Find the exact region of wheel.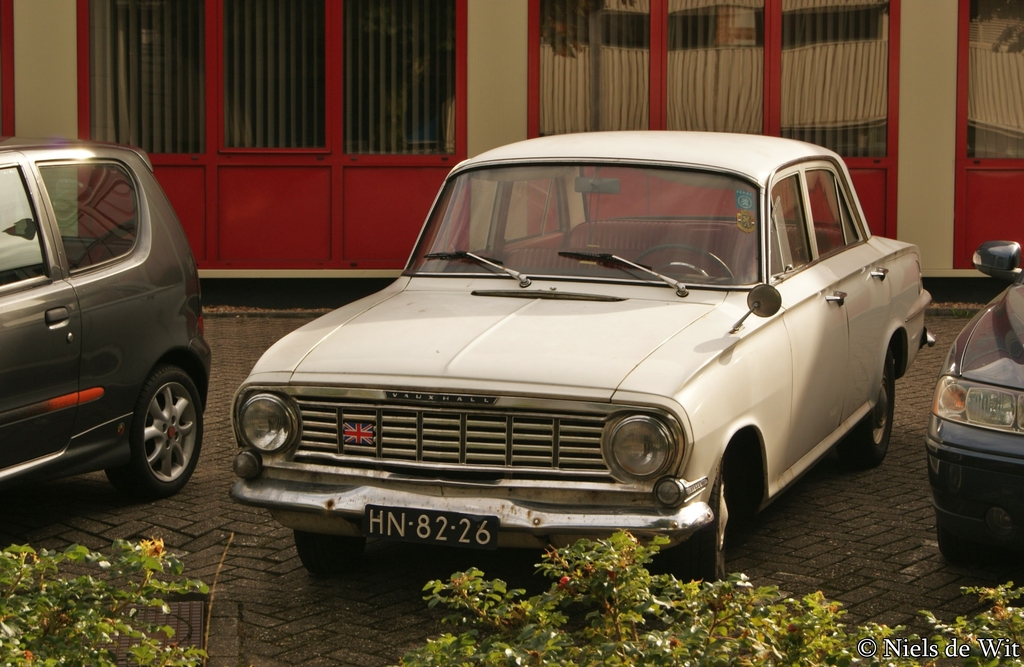
Exact region: bbox=(686, 465, 730, 581).
